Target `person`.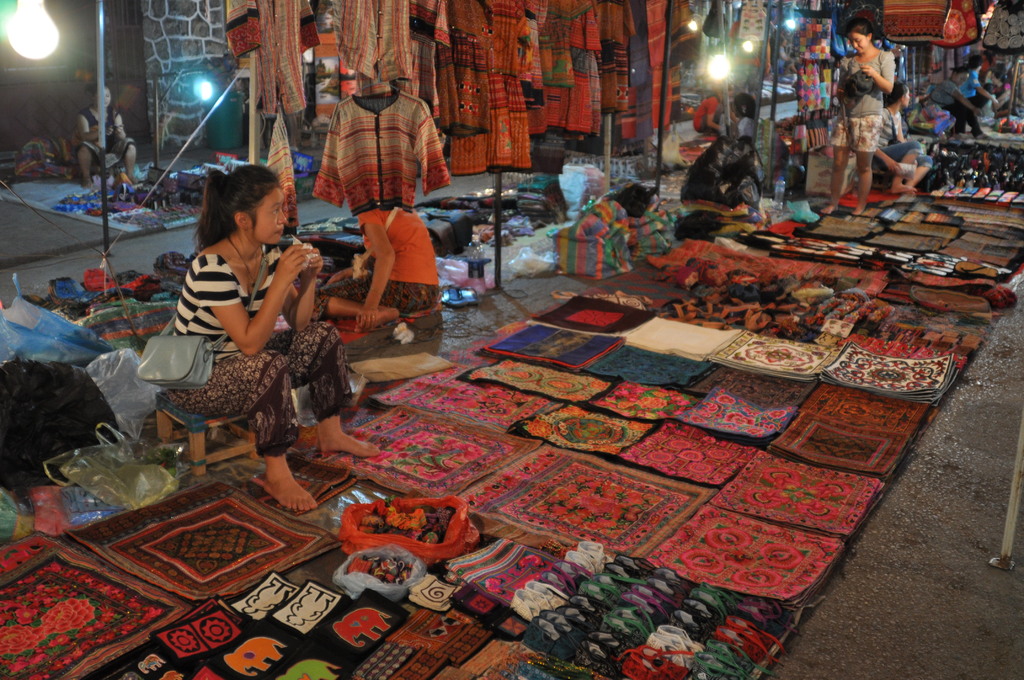
Target region: bbox=(871, 83, 927, 197).
